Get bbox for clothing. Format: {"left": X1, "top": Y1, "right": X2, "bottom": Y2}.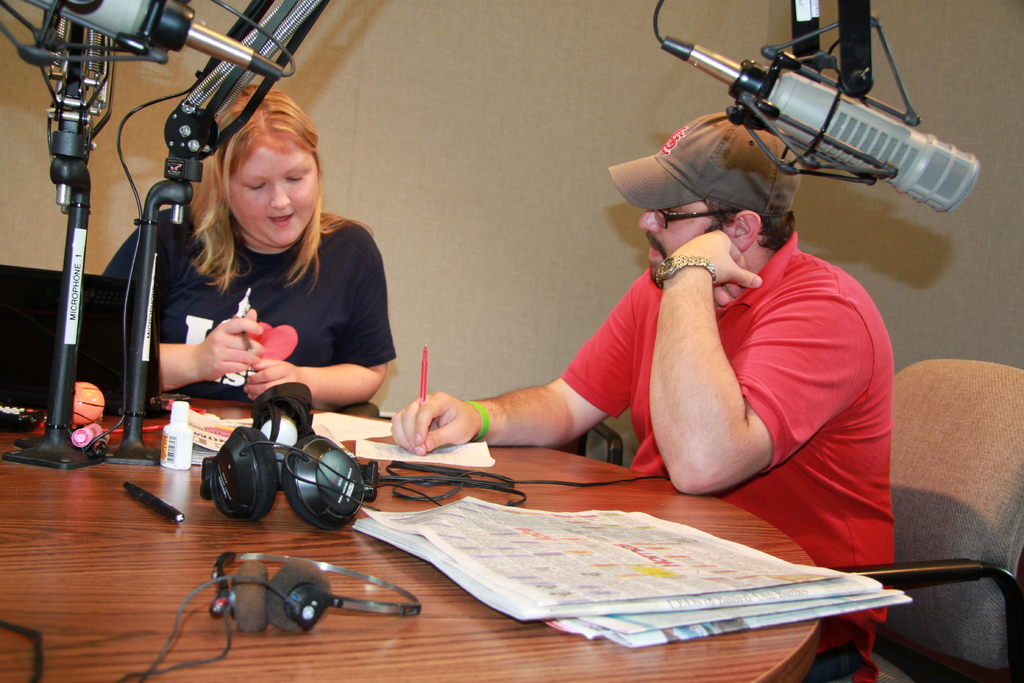
{"left": 547, "top": 258, "right": 894, "bottom": 673}.
